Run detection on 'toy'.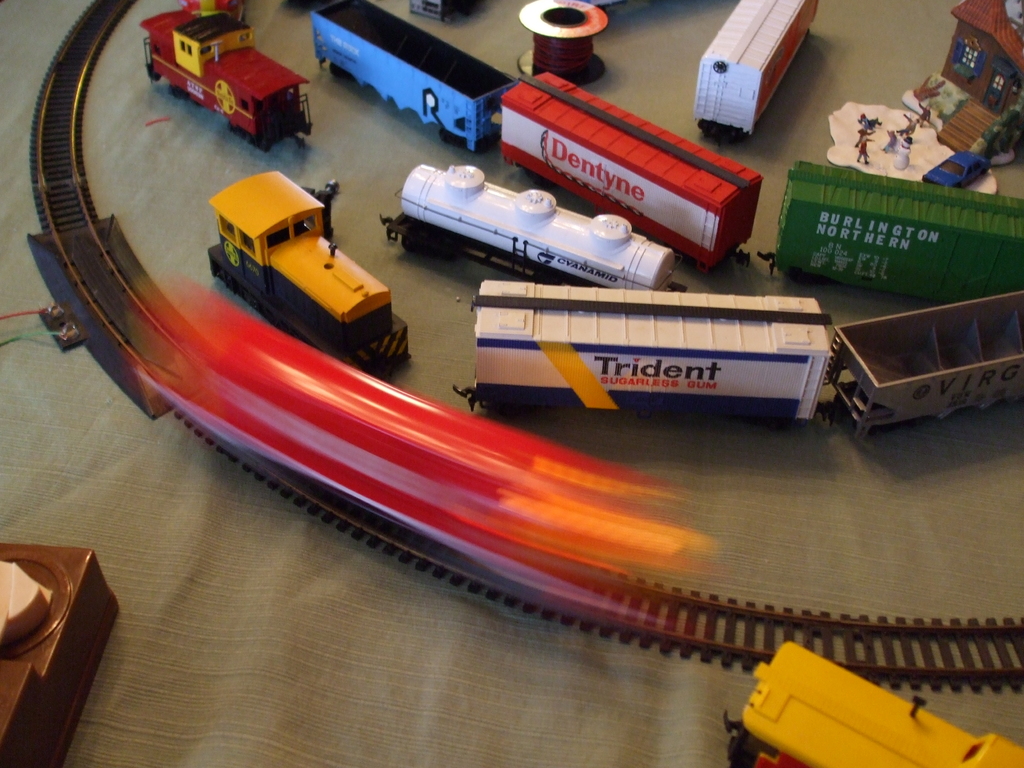
Result: [x1=844, y1=111, x2=883, y2=171].
